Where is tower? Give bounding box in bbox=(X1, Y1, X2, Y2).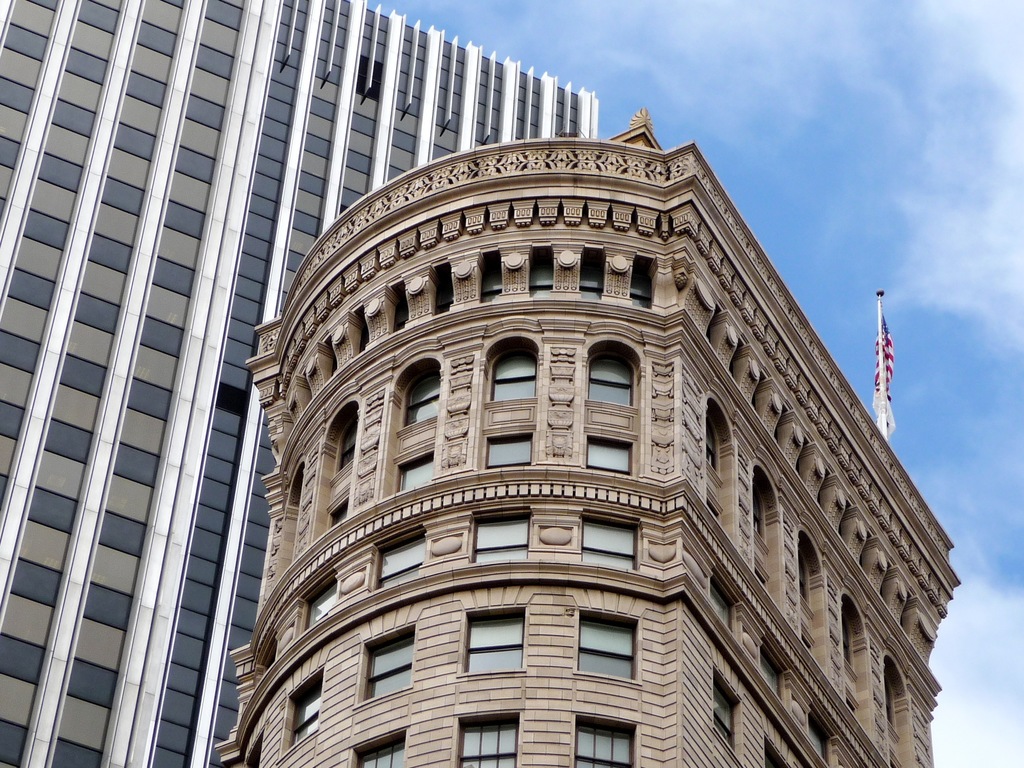
bbox=(240, 115, 943, 766).
